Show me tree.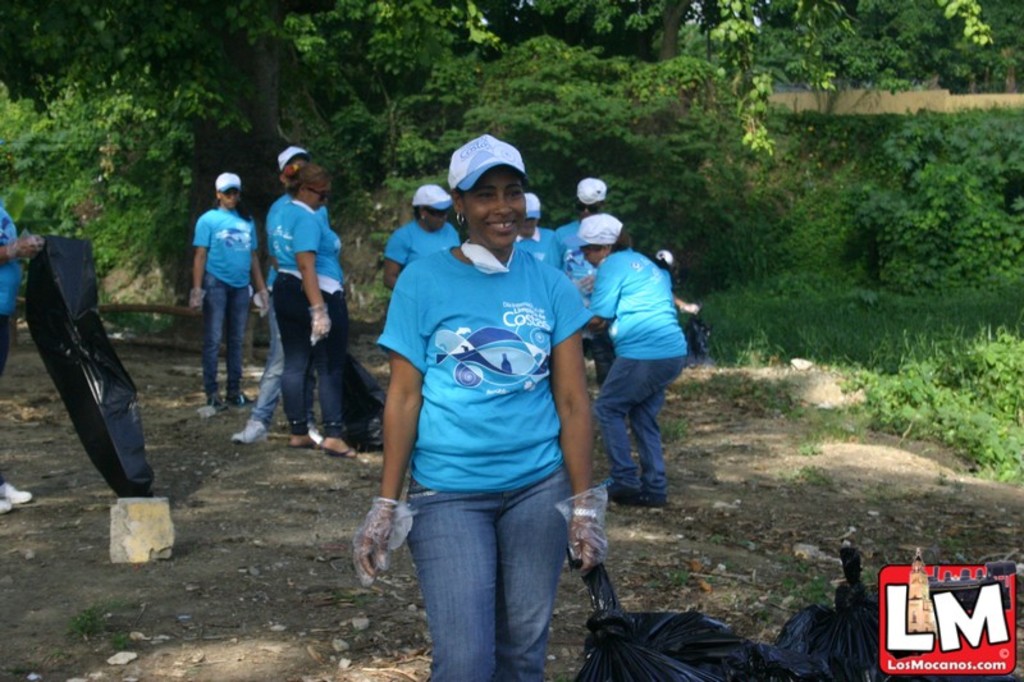
tree is here: [703, 0, 1023, 120].
